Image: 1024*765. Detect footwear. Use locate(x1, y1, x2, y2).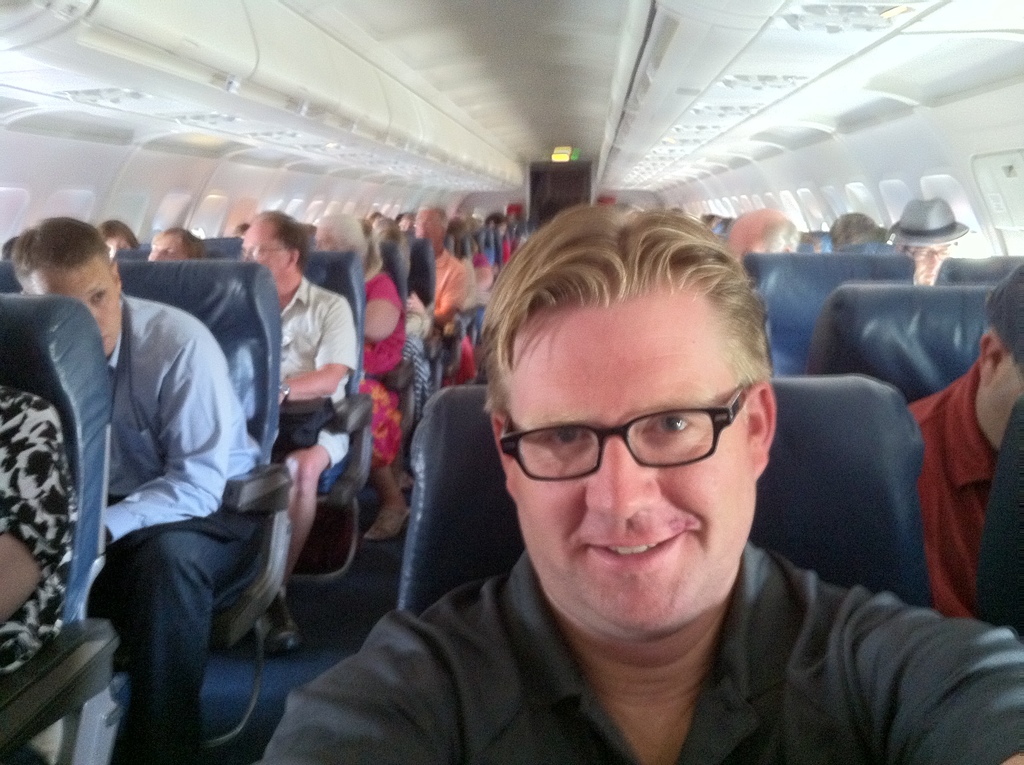
locate(358, 505, 412, 545).
